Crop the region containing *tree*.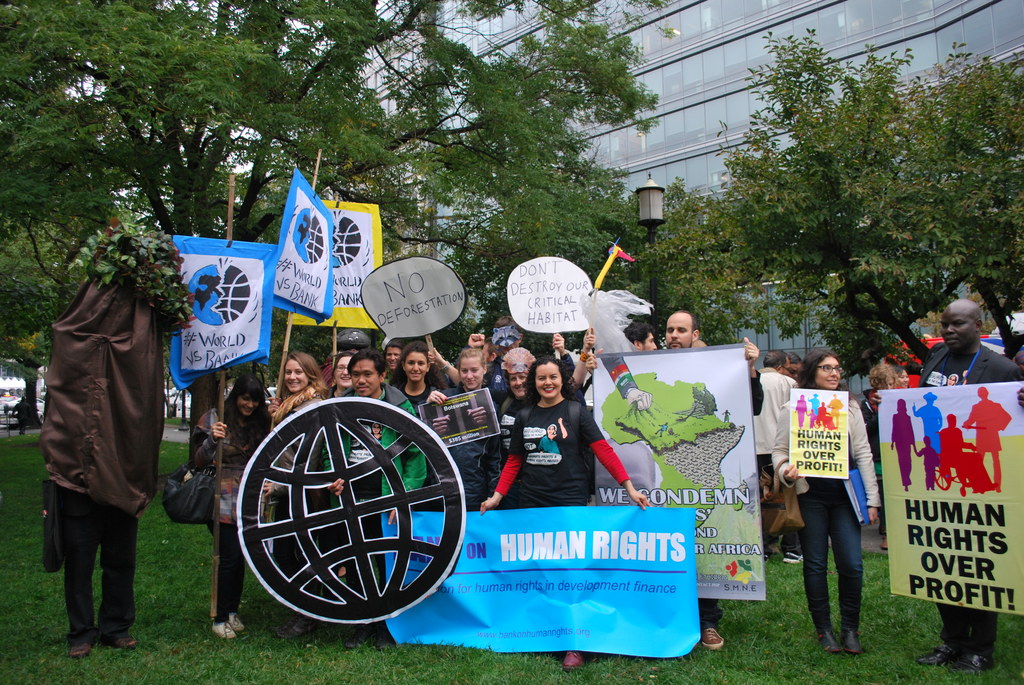
Crop region: rect(451, 180, 764, 352).
